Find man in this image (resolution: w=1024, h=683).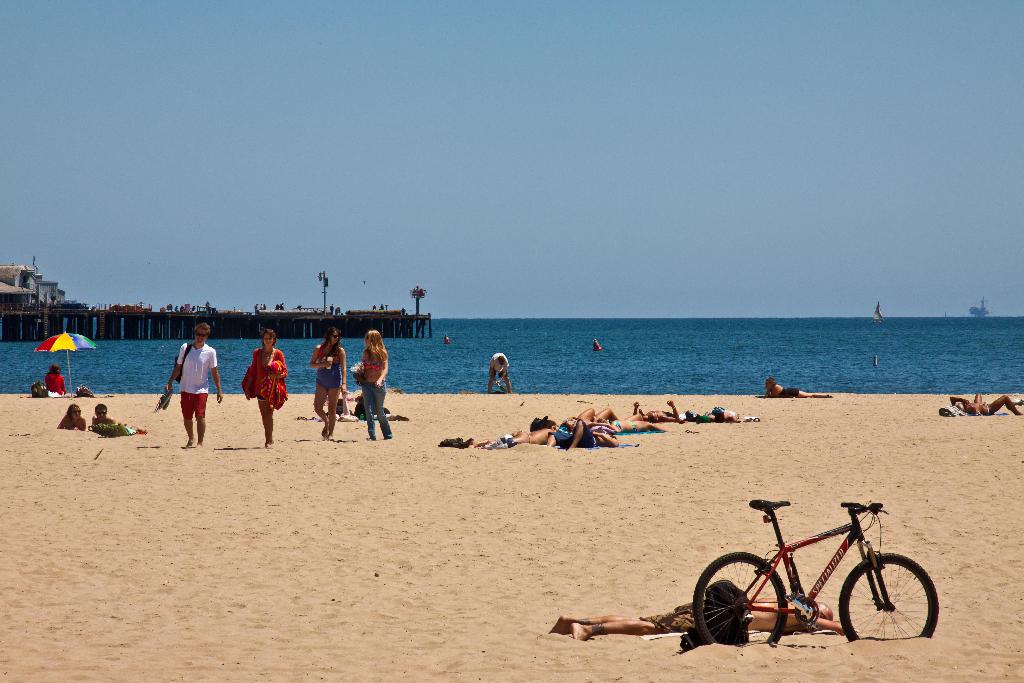
left=160, top=327, right=217, bottom=452.
